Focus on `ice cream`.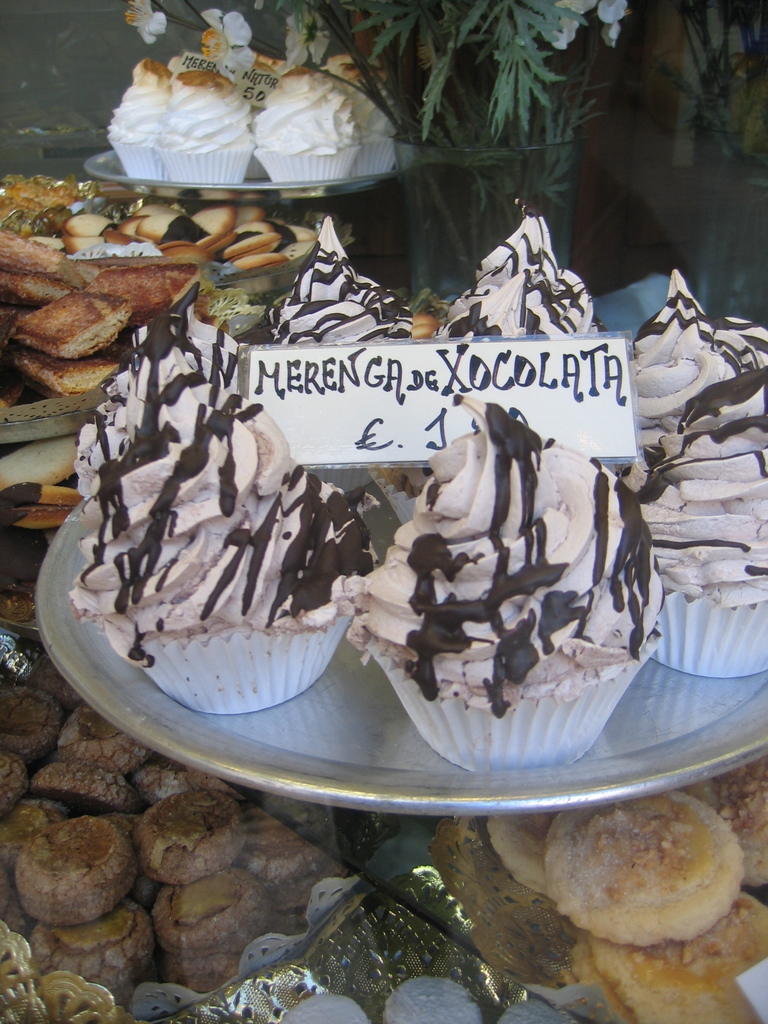
Focused at [x1=322, y1=55, x2=417, y2=168].
